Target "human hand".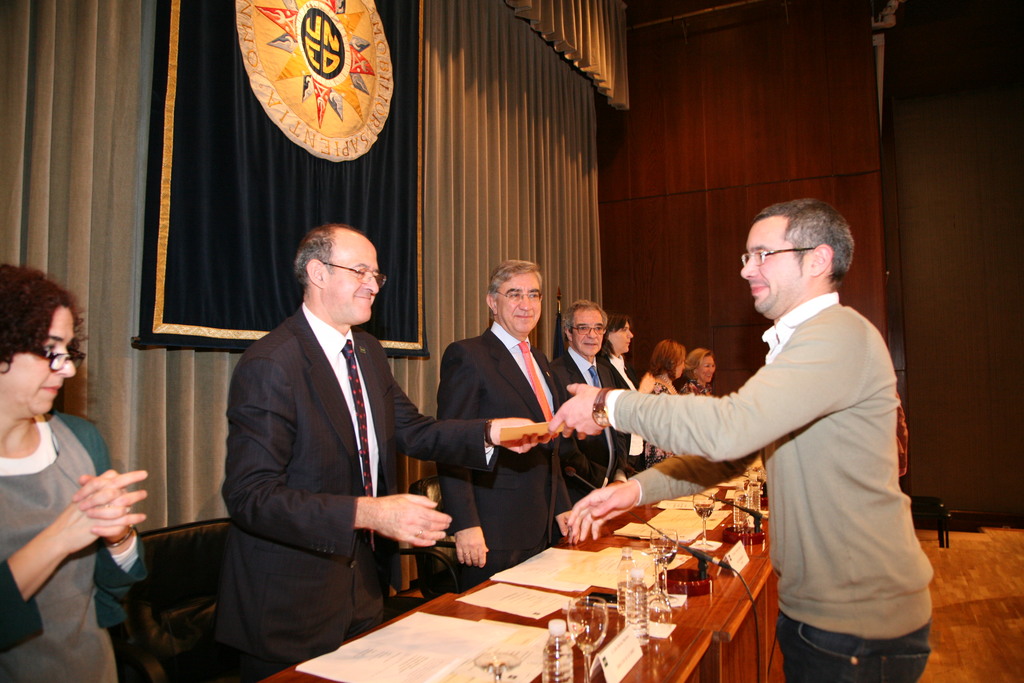
Target region: pyautogui.locateOnScreen(376, 487, 454, 550).
